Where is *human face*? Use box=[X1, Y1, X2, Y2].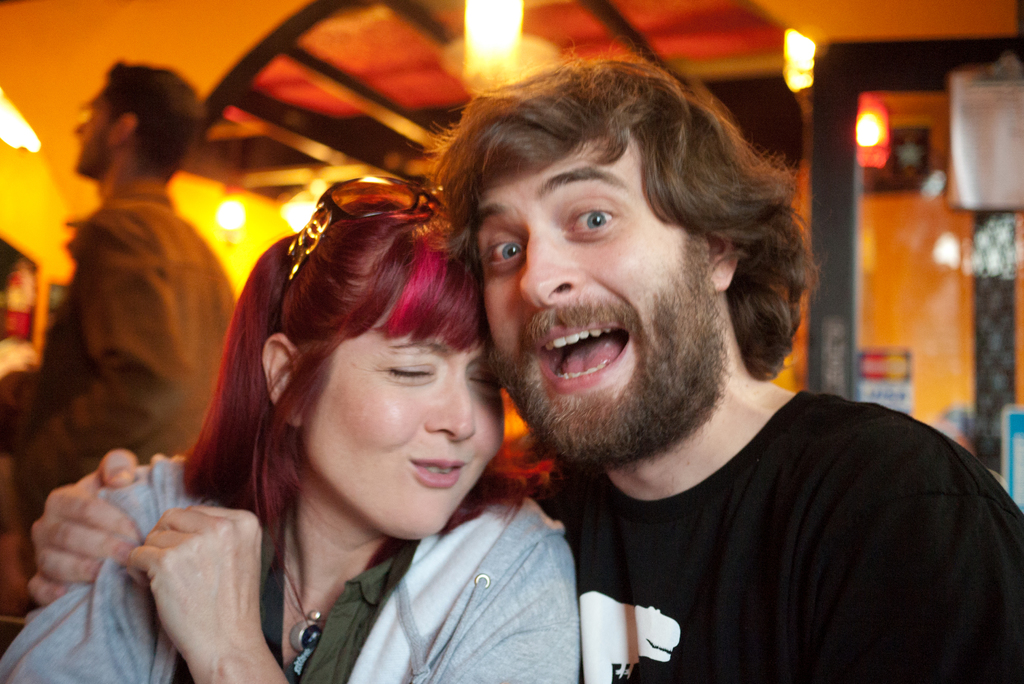
box=[68, 79, 109, 174].
